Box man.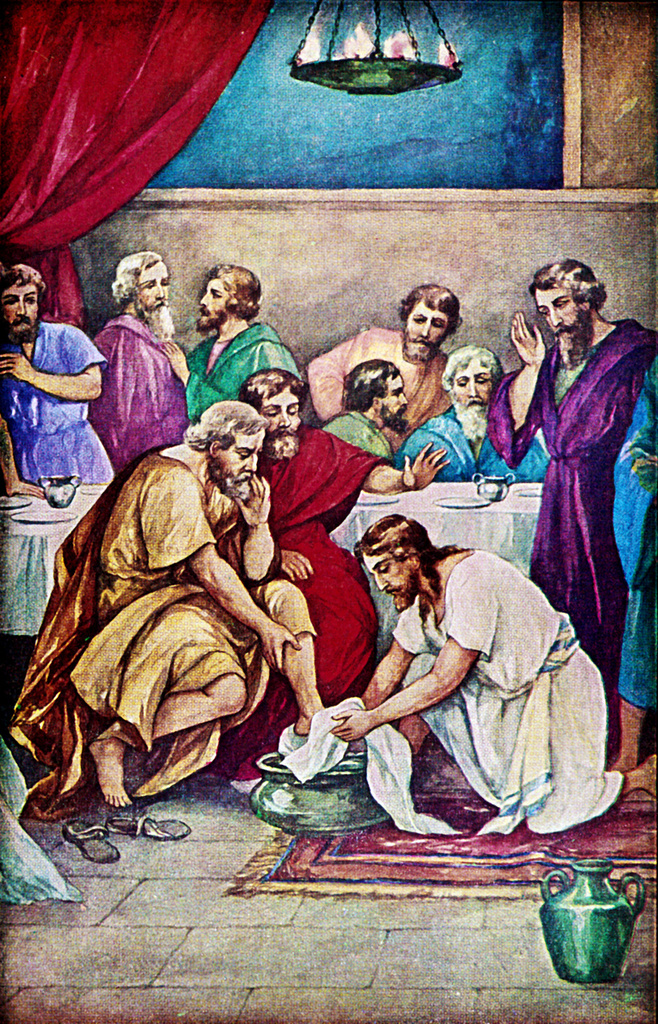
(159, 262, 300, 415).
